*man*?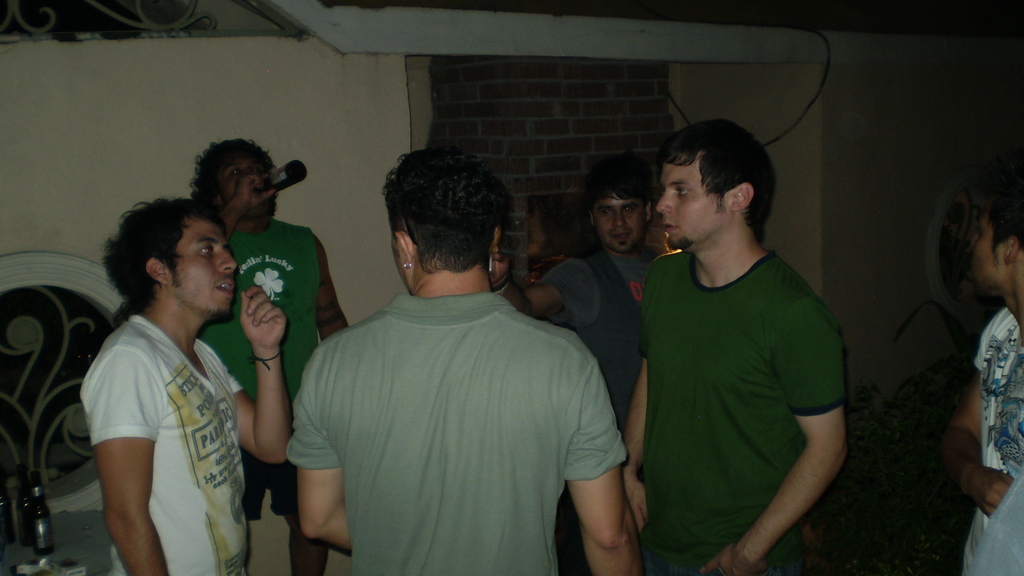
{"x1": 938, "y1": 191, "x2": 1023, "y2": 575}
